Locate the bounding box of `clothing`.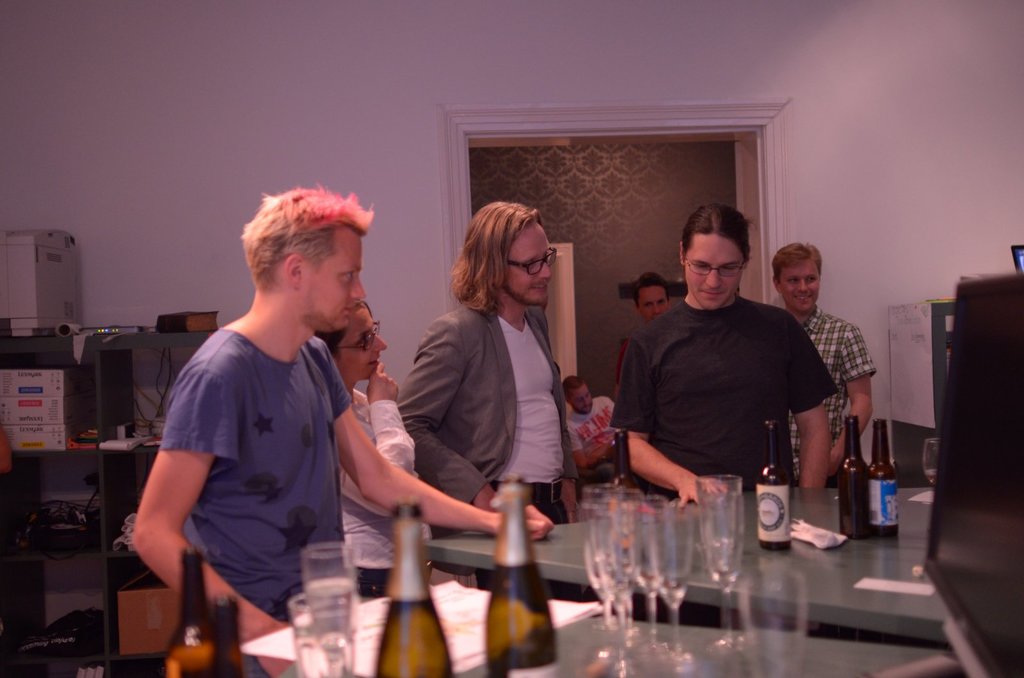
Bounding box: bbox=[351, 385, 441, 602].
